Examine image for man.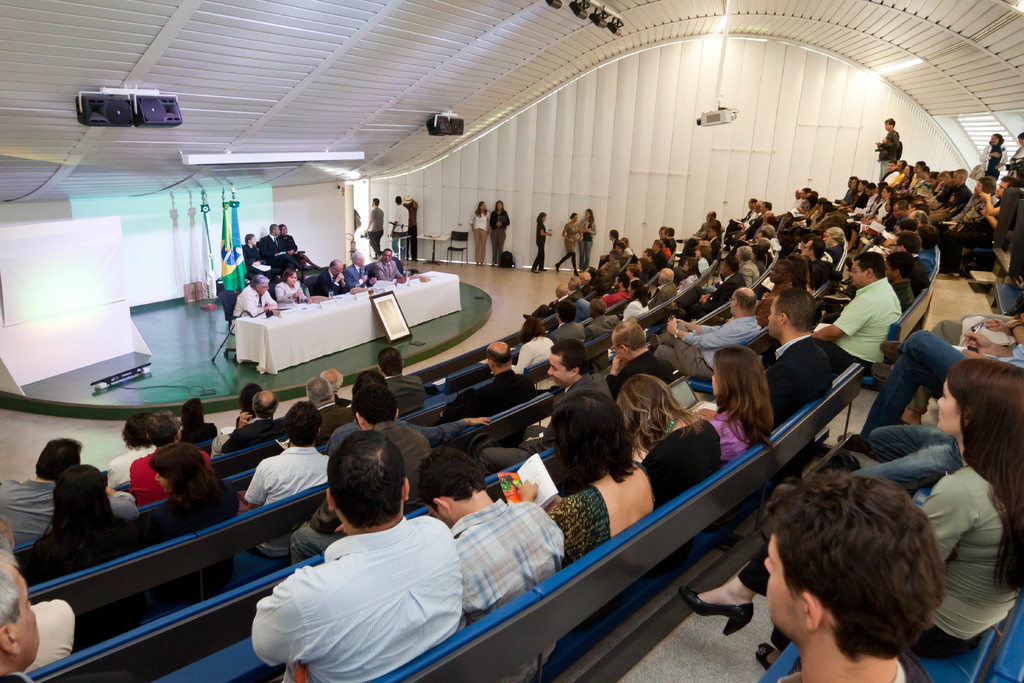
Examination result: <box>376,343,428,412</box>.
